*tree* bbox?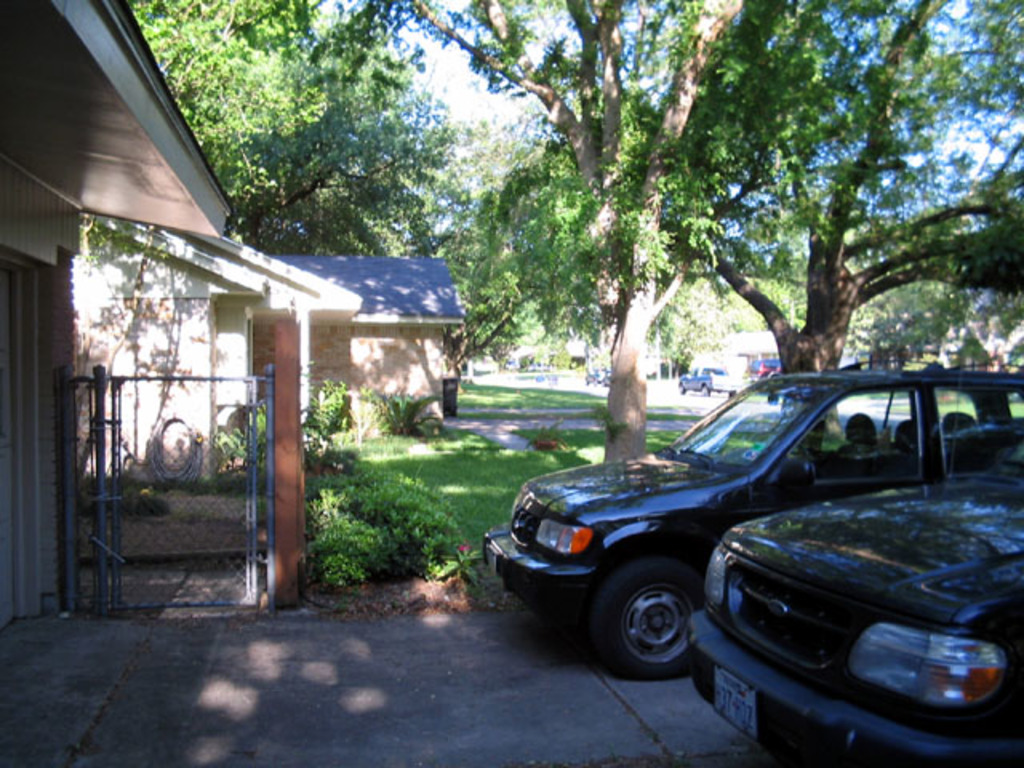
[387,117,642,390]
